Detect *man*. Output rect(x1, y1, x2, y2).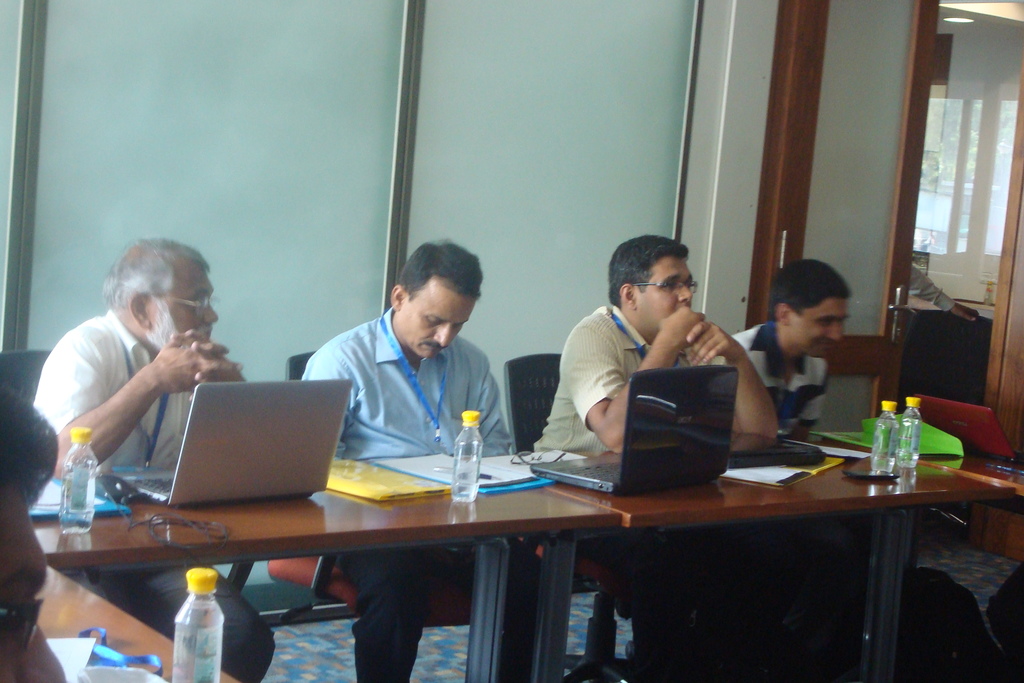
rect(305, 243, 574, 680).
